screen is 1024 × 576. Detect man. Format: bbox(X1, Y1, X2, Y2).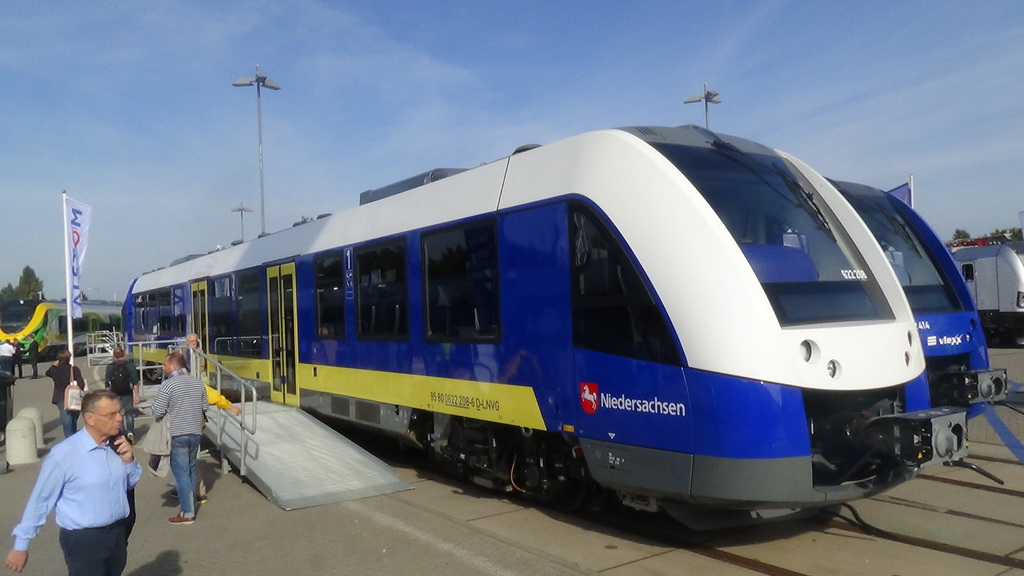
bbox(20, 332, 42, 379).
